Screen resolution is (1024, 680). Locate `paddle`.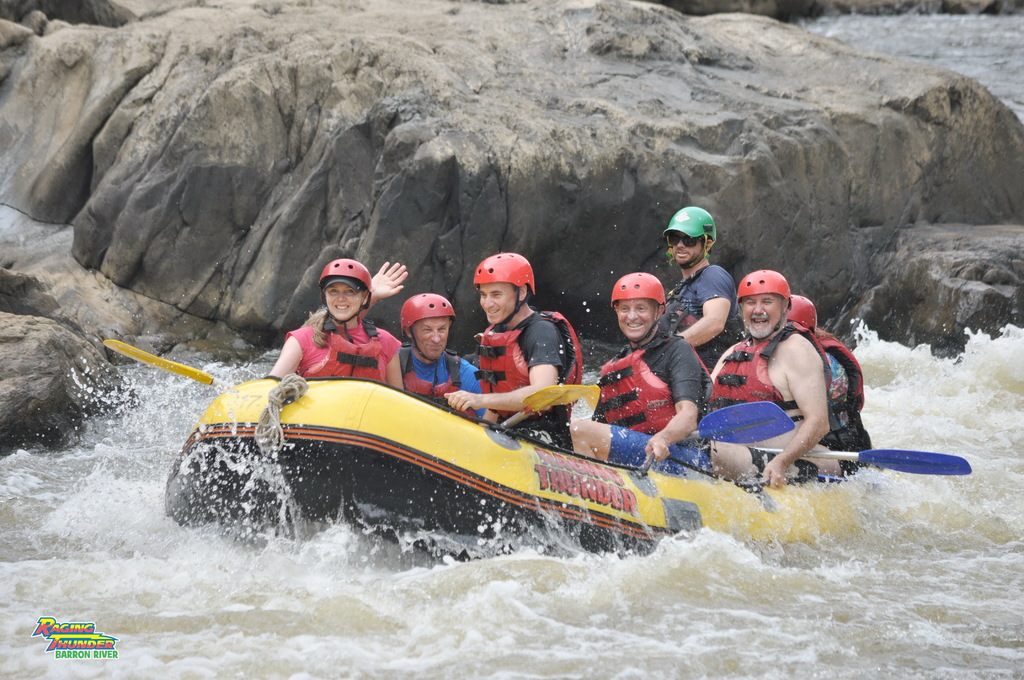
region(683, 403, 797, 443).
